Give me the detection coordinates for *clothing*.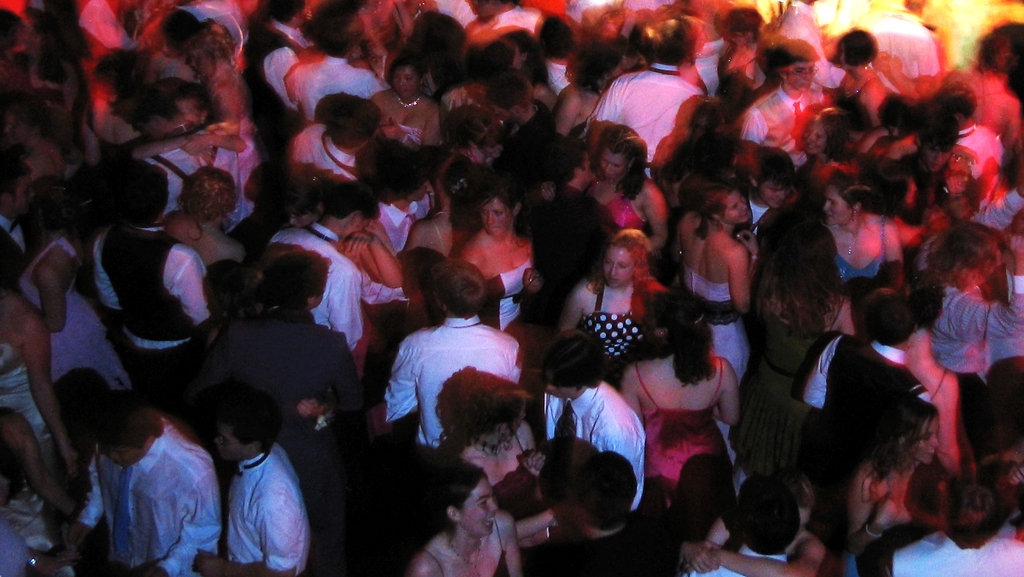
Rect(92, 212, 213, 391).
